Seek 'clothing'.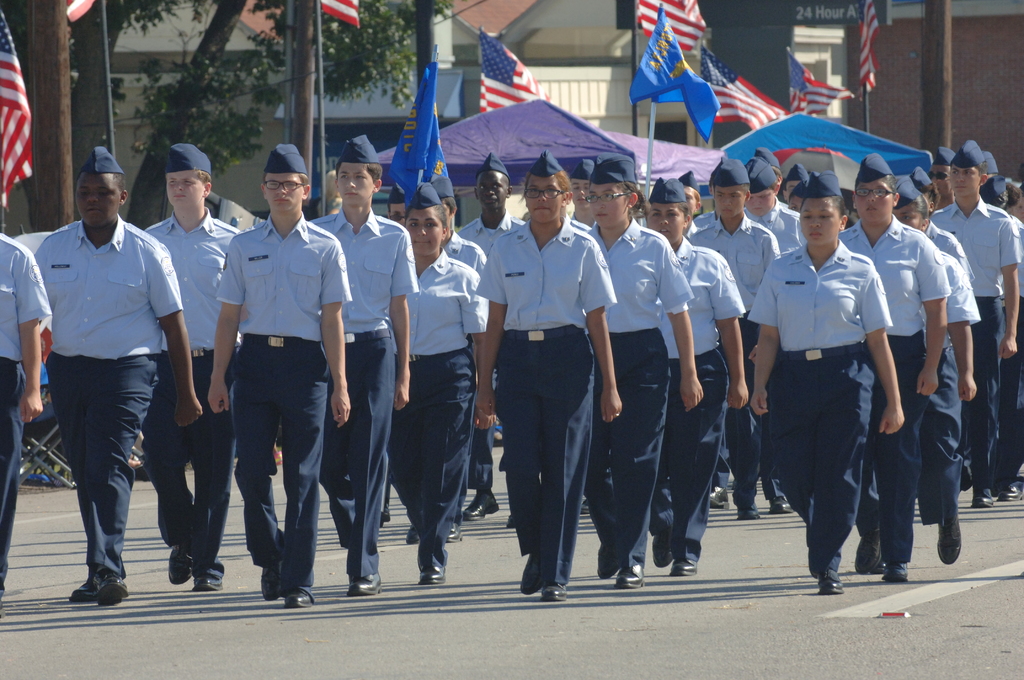
l=563, t=208, r=594, b=236.
